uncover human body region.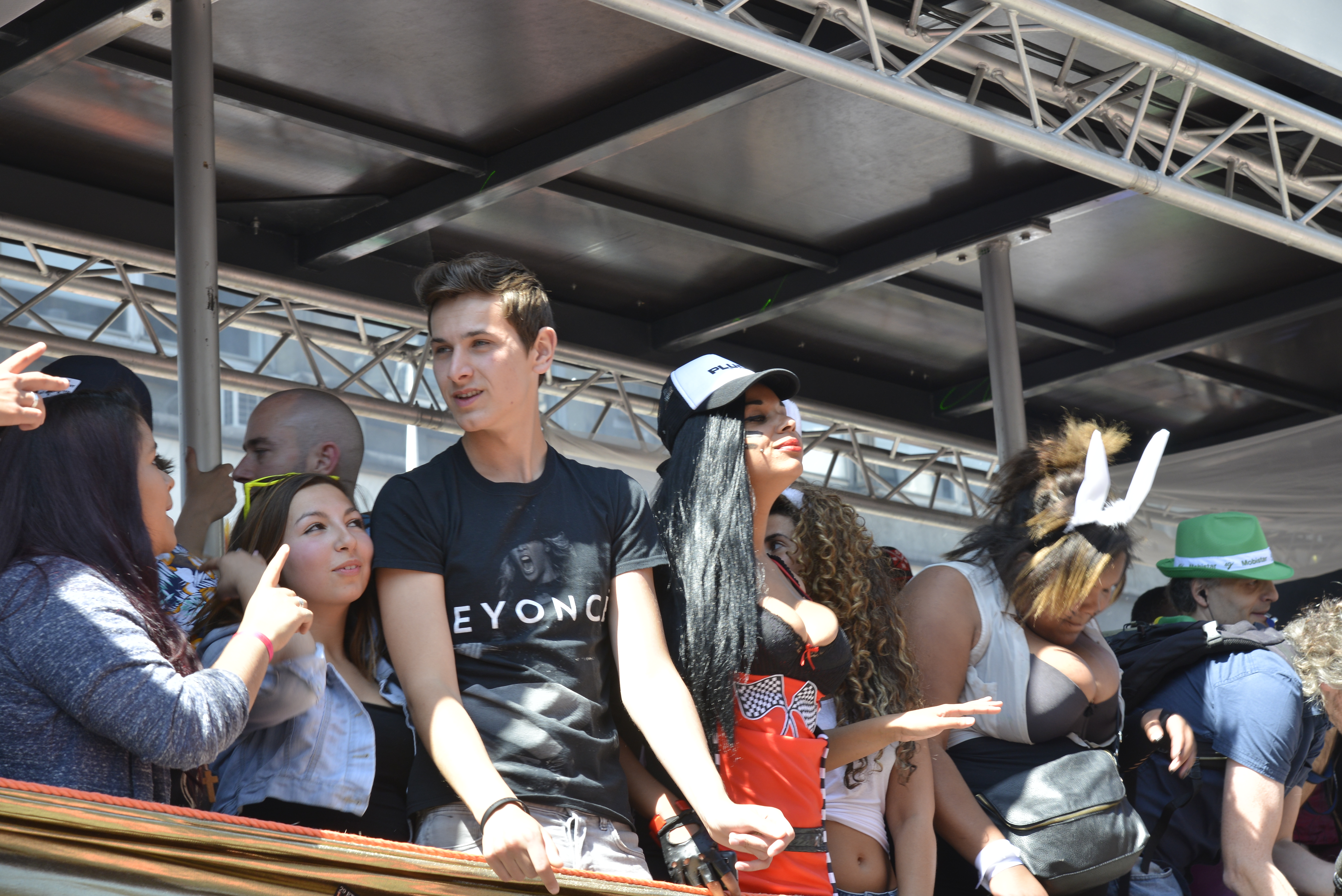
Uncovered: [0,122,71,181].
